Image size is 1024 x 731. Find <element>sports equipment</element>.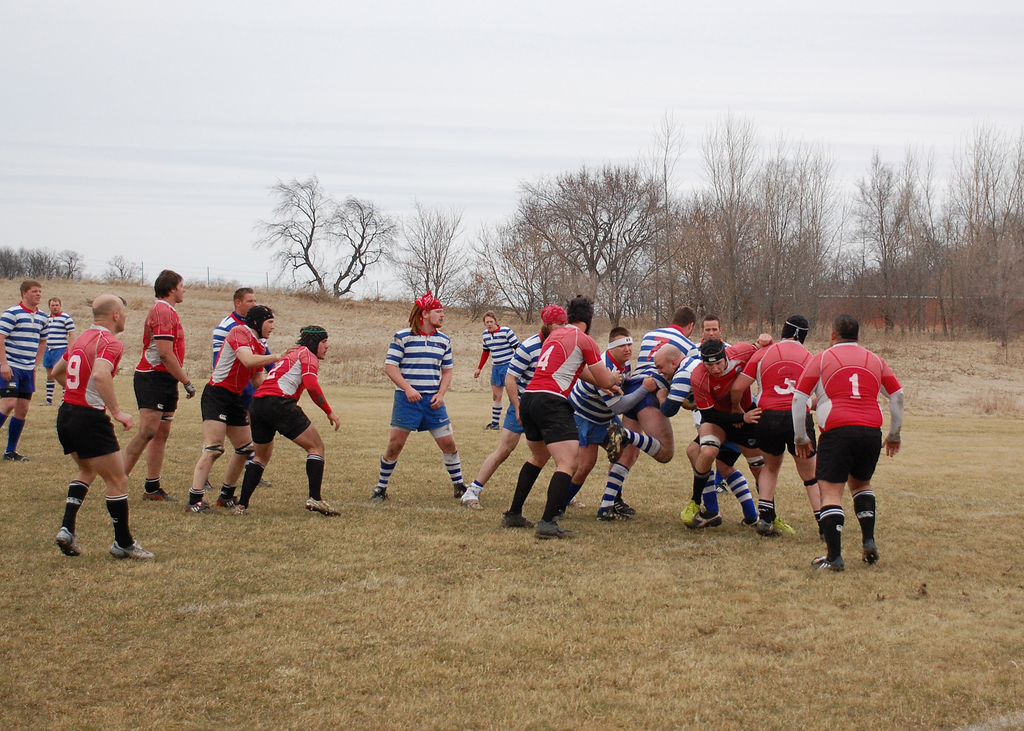
(left=4, top=450, right=28, bottom=460).
